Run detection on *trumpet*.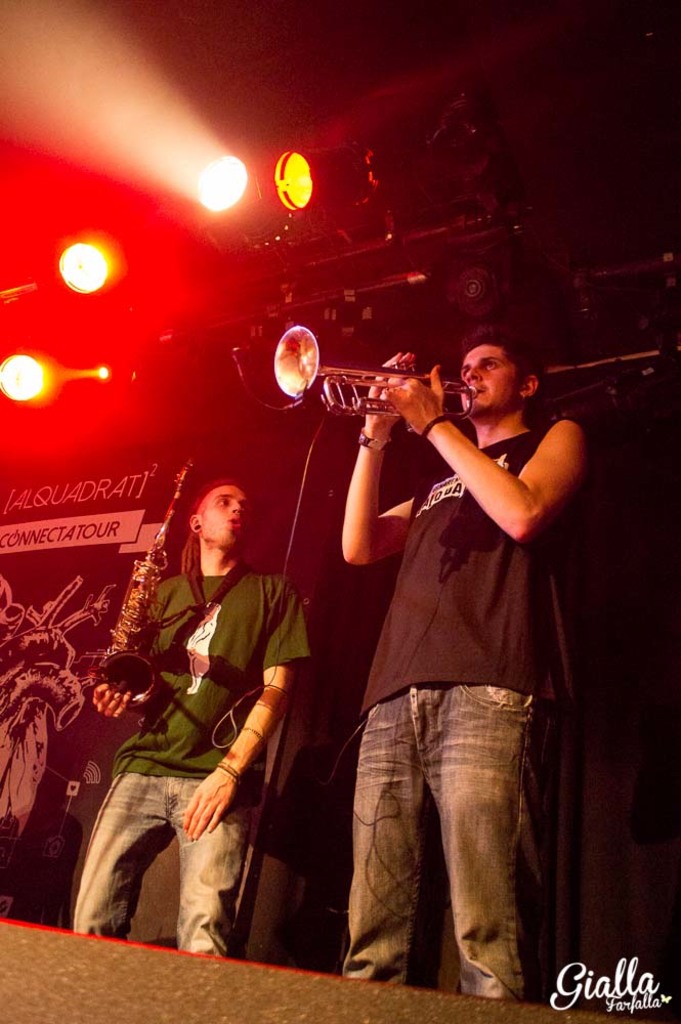
Result: {"x1": 287, "y1": 335, "x2": 465, "y2": 424}.
